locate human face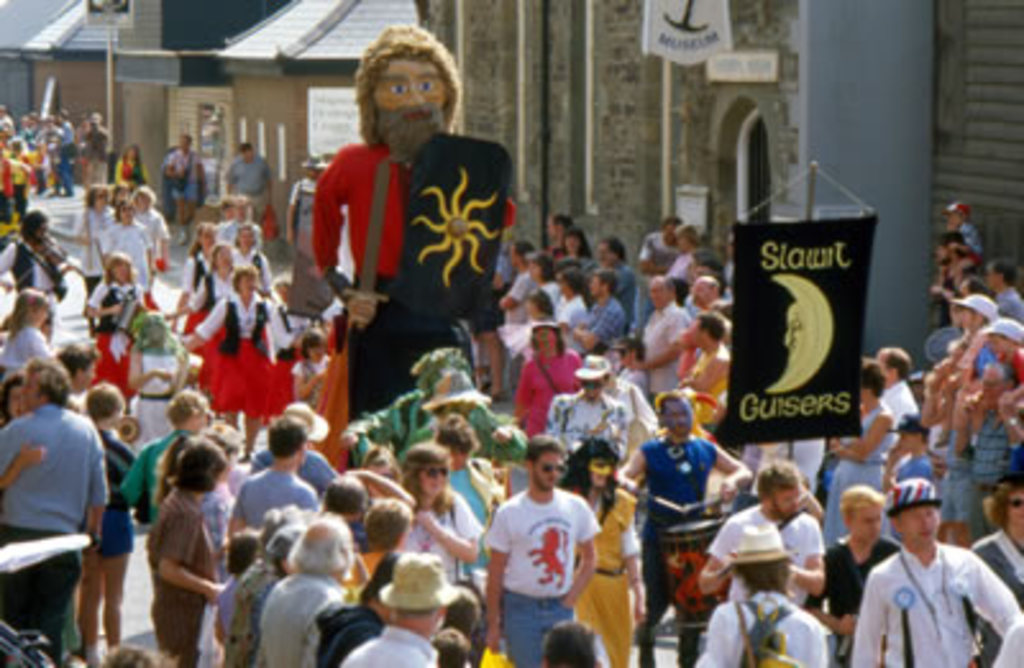
locate(589, 458, 614, 494)
